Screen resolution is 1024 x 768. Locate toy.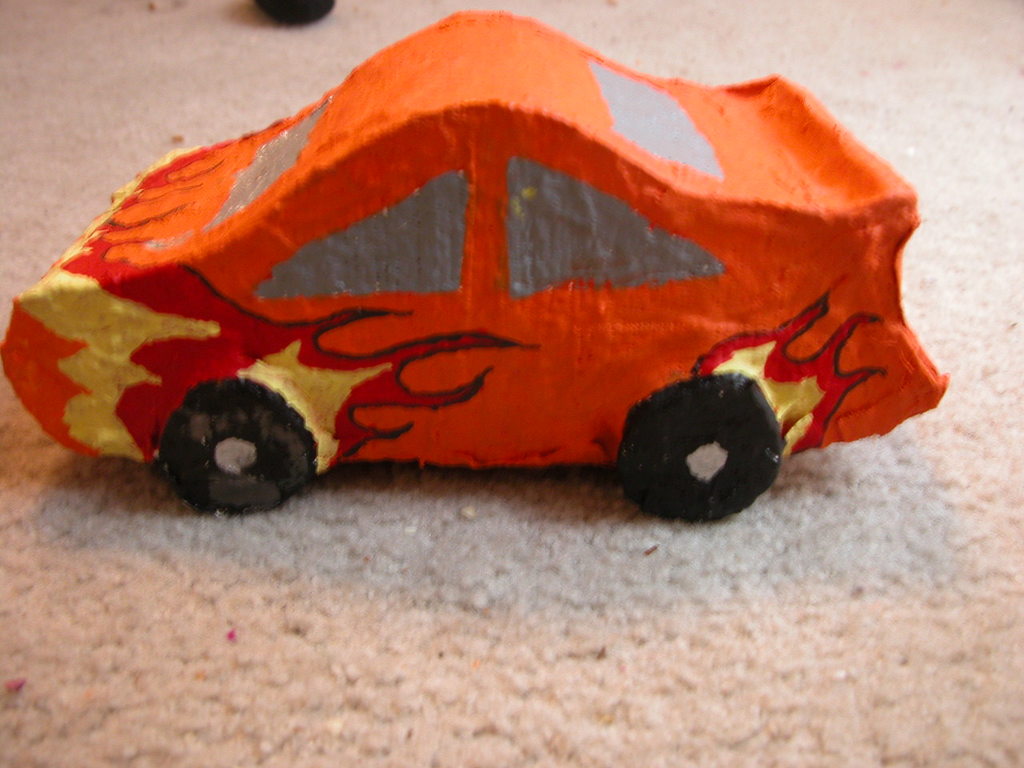
rect(47, 2, 942, 562).
